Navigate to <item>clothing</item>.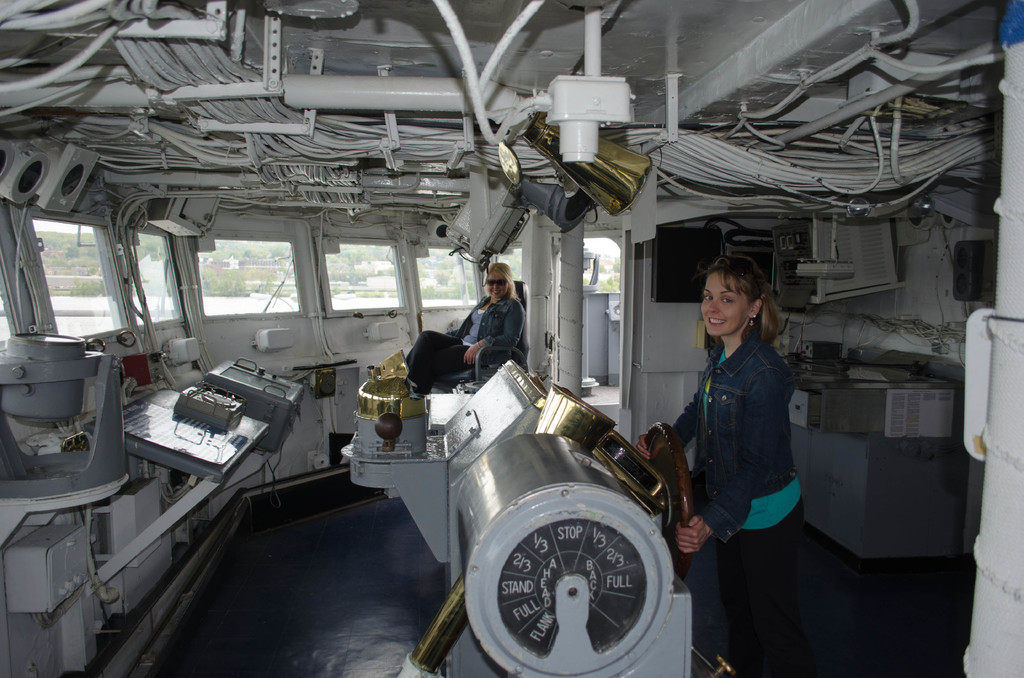
Navigation target: box(402, 288, 527, 378).
